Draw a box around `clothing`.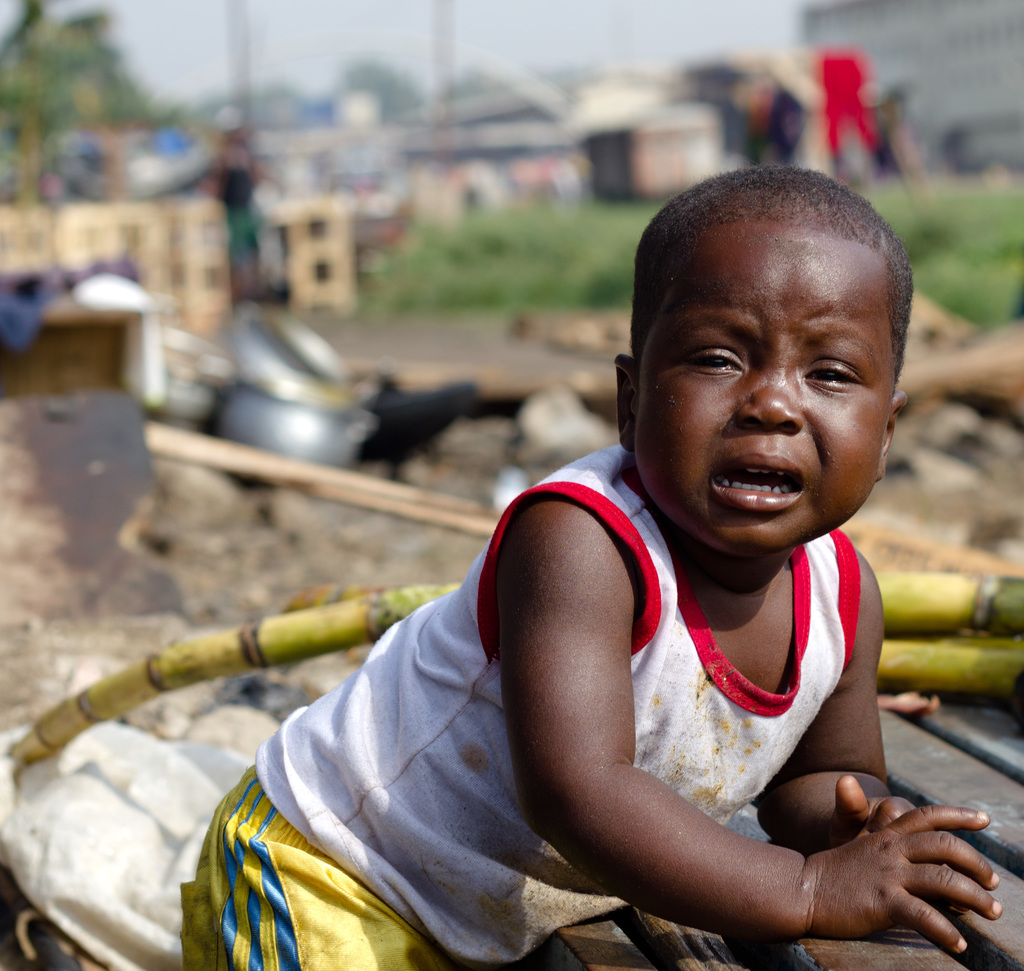
190, 435, 858, 970.
